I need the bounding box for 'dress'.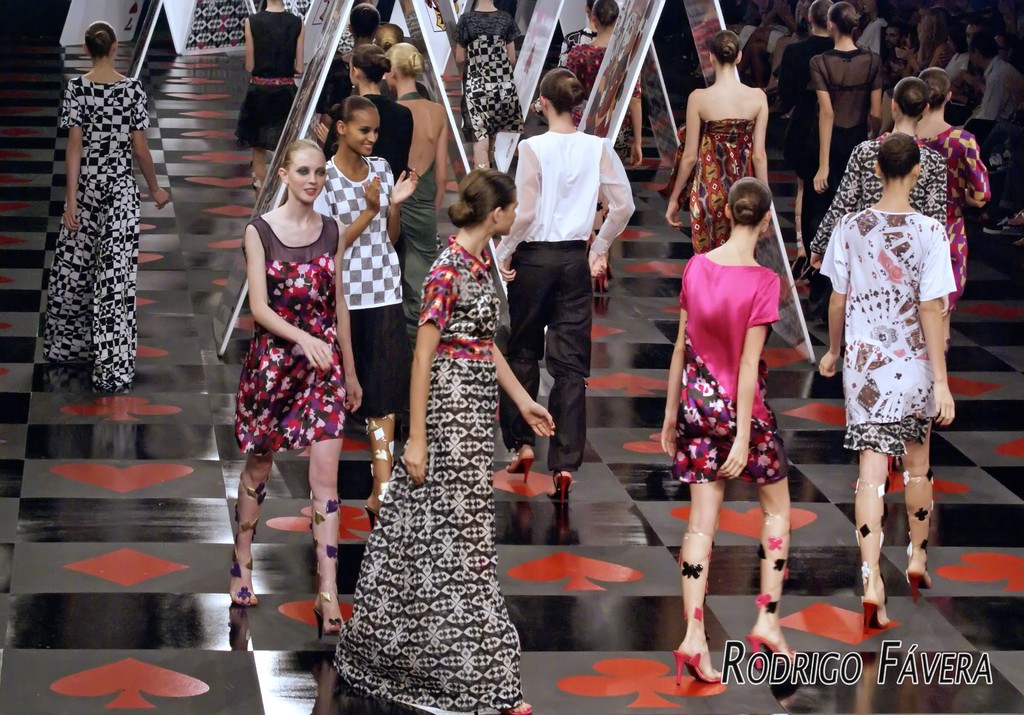
Here it is: 879, 123, 992, 313.
